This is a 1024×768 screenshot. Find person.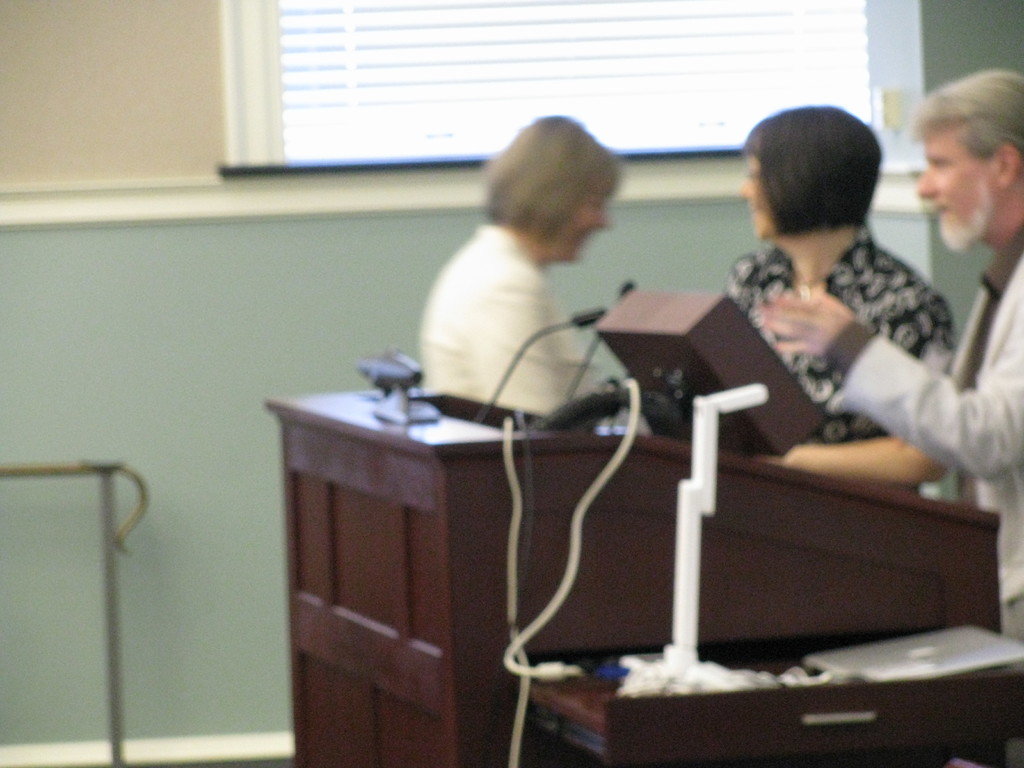
Bounding box: locate(659, 108, 949, 431).
